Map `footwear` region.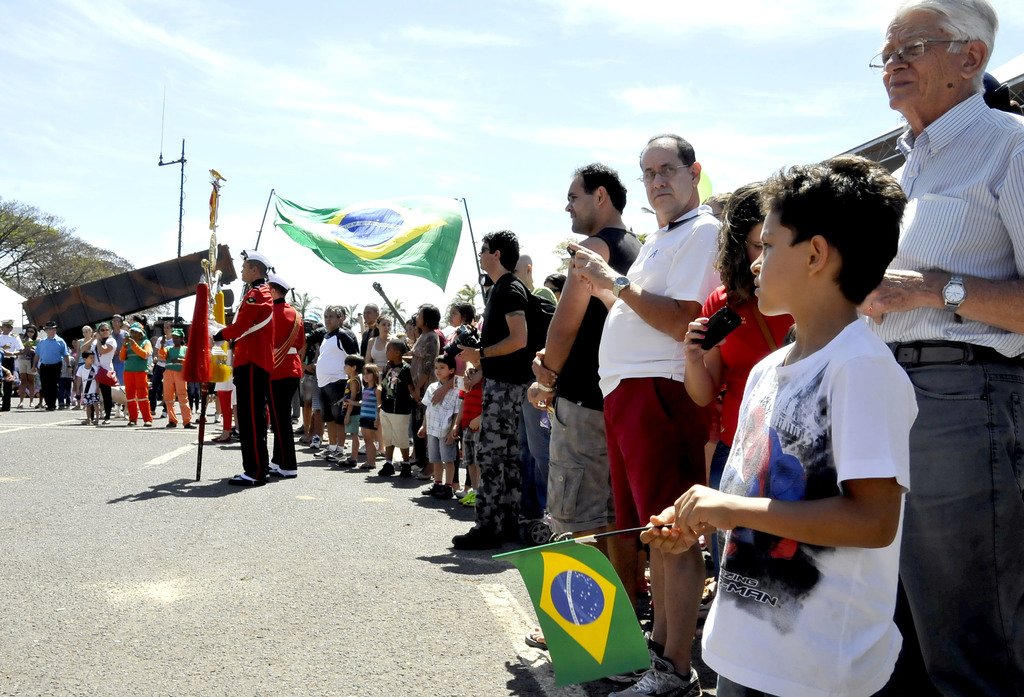
Mapped to pyautogui.locateOnScreen(378, 459, 394, 475).
